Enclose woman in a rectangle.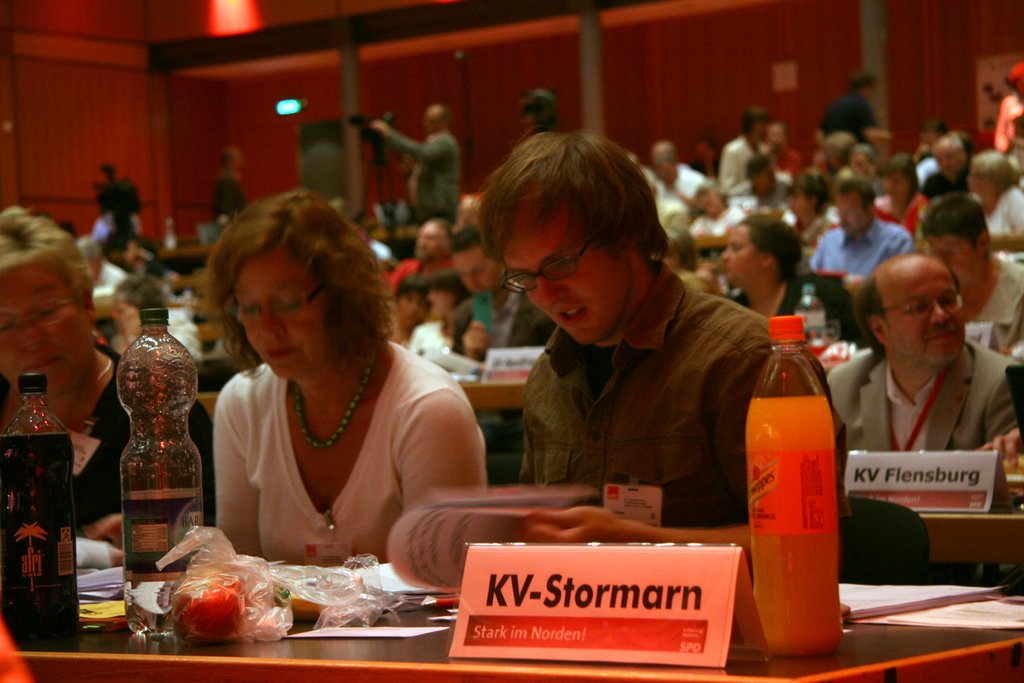
region(676, 174, 750, 233).
